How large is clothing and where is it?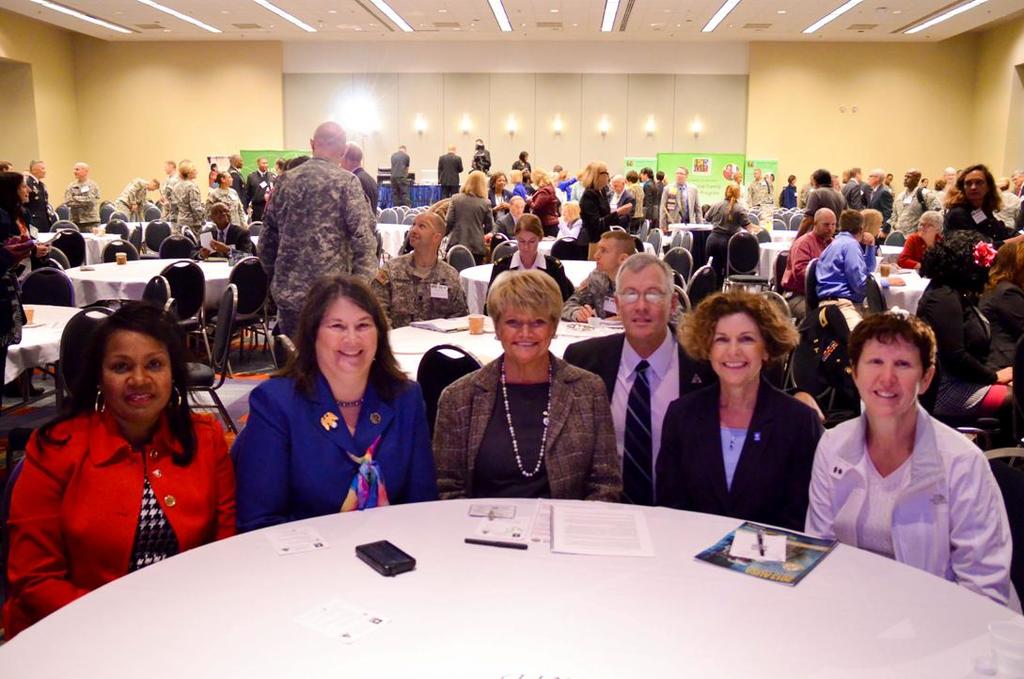
Bounding box: [left=157, top=169, right=181, bottom=236].
